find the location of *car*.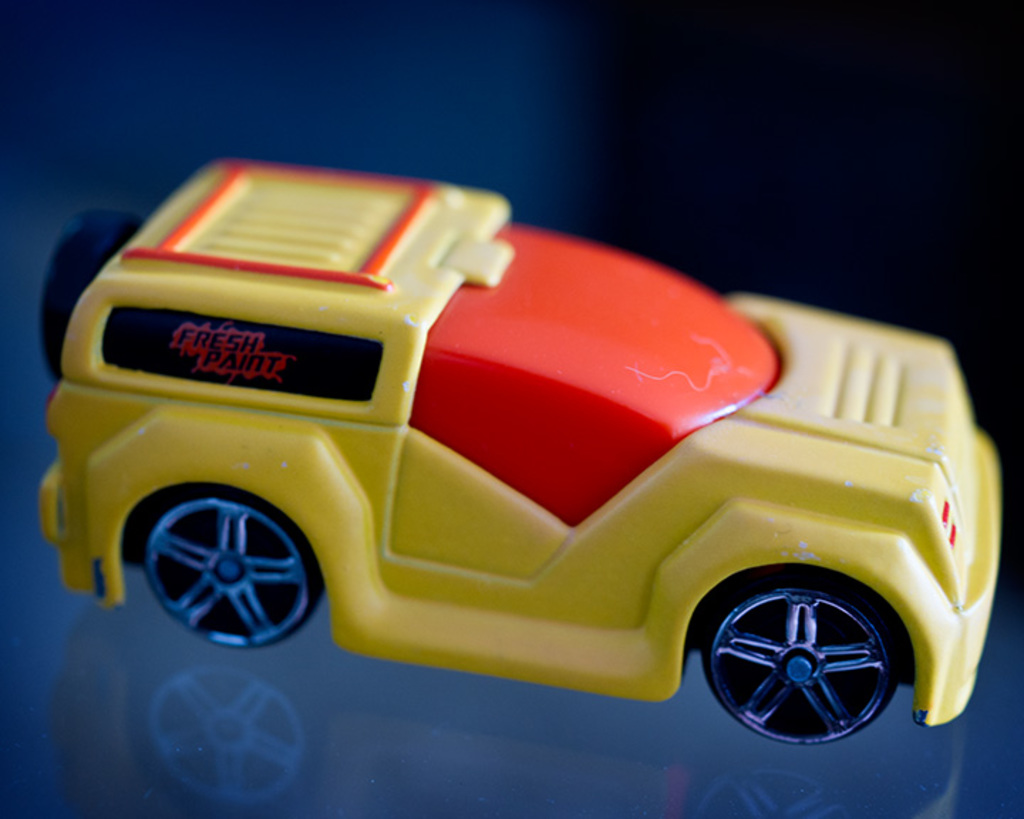
Location: bbox(40, 151, 1004, 735).
